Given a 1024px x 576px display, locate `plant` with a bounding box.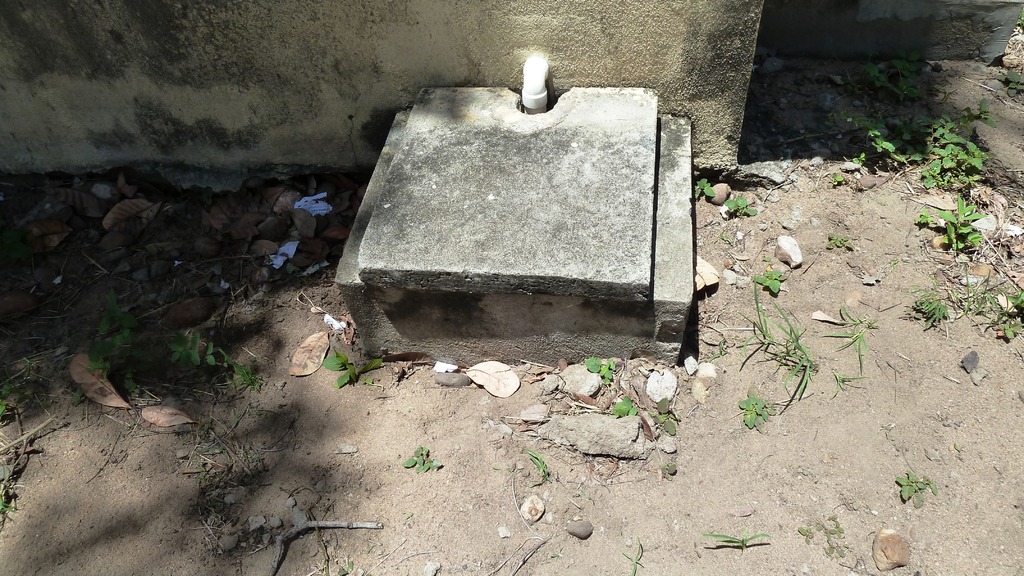
Located: 915/94/1014/129.
